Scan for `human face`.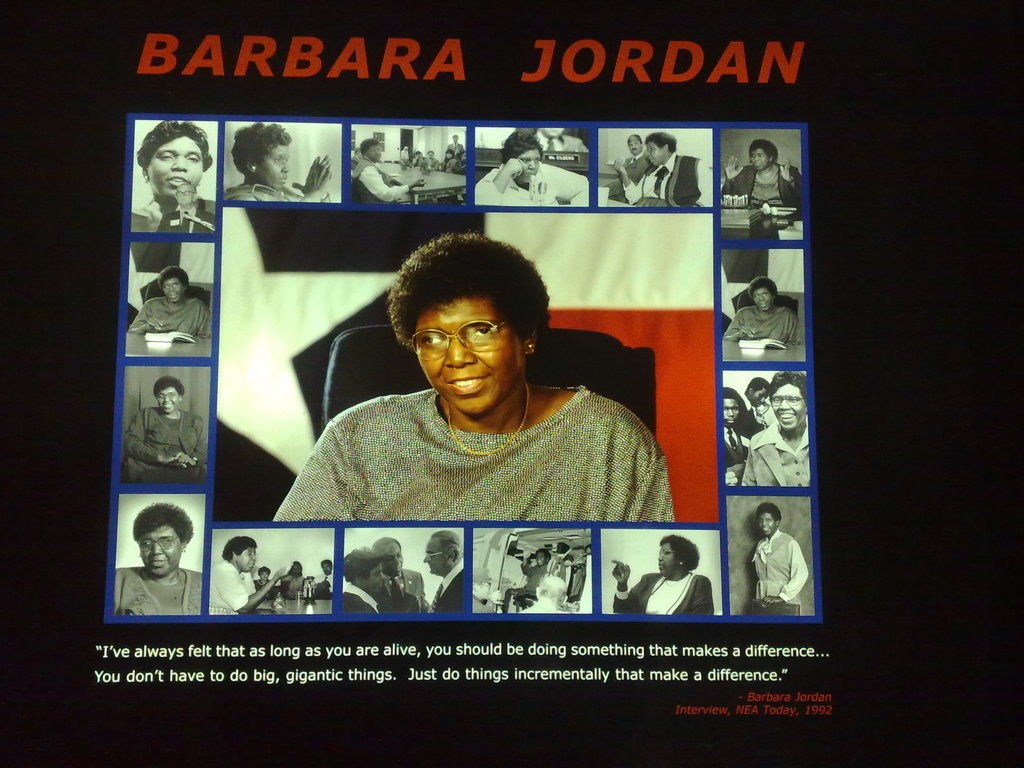
Scan result: x1=769 y1=384 x2=805 y2=431.
